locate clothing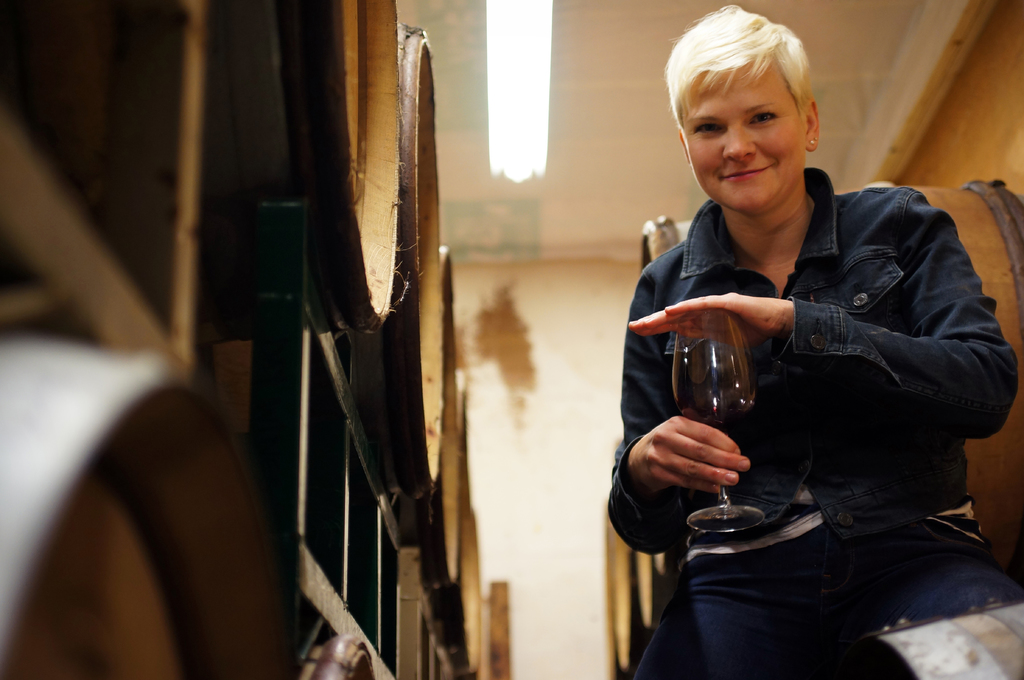
crop(630, 124, 1004, 635)
